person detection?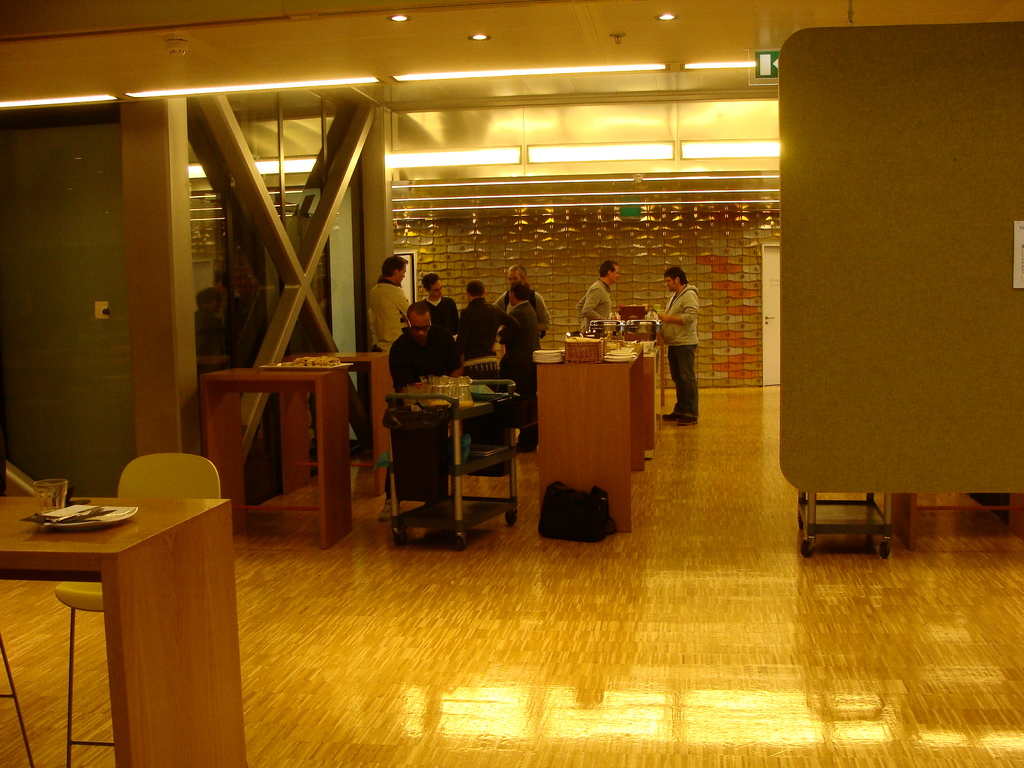
(left=417, top=276, right=458, bottom=338)
